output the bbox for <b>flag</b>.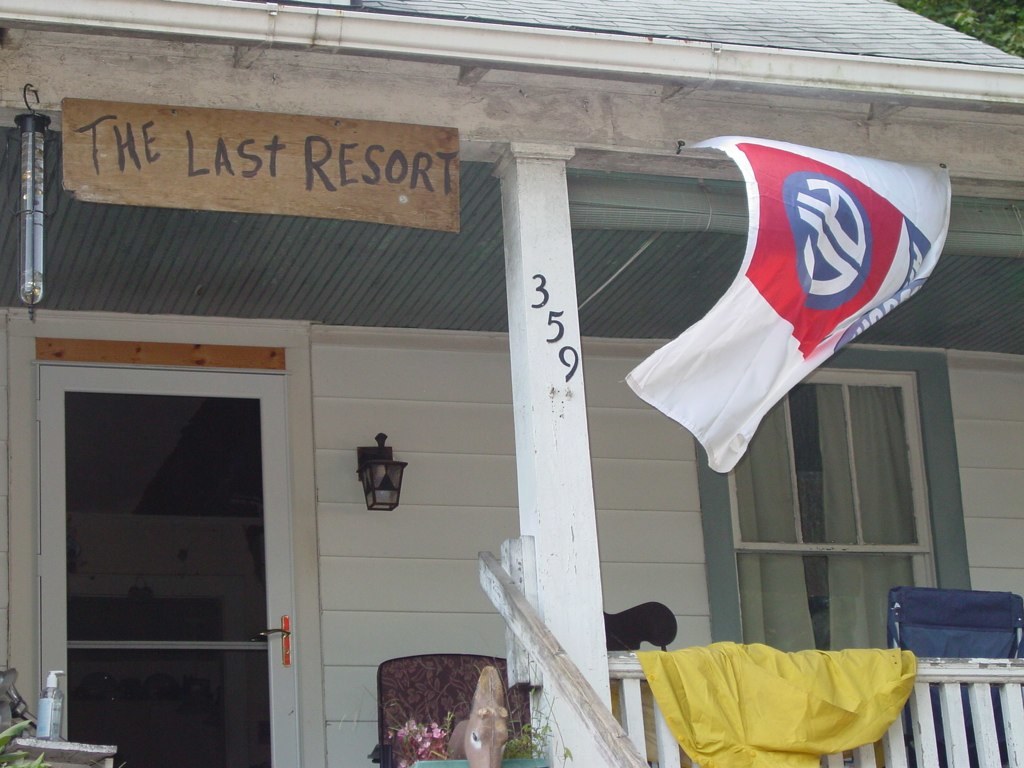
642/135/943/497.
